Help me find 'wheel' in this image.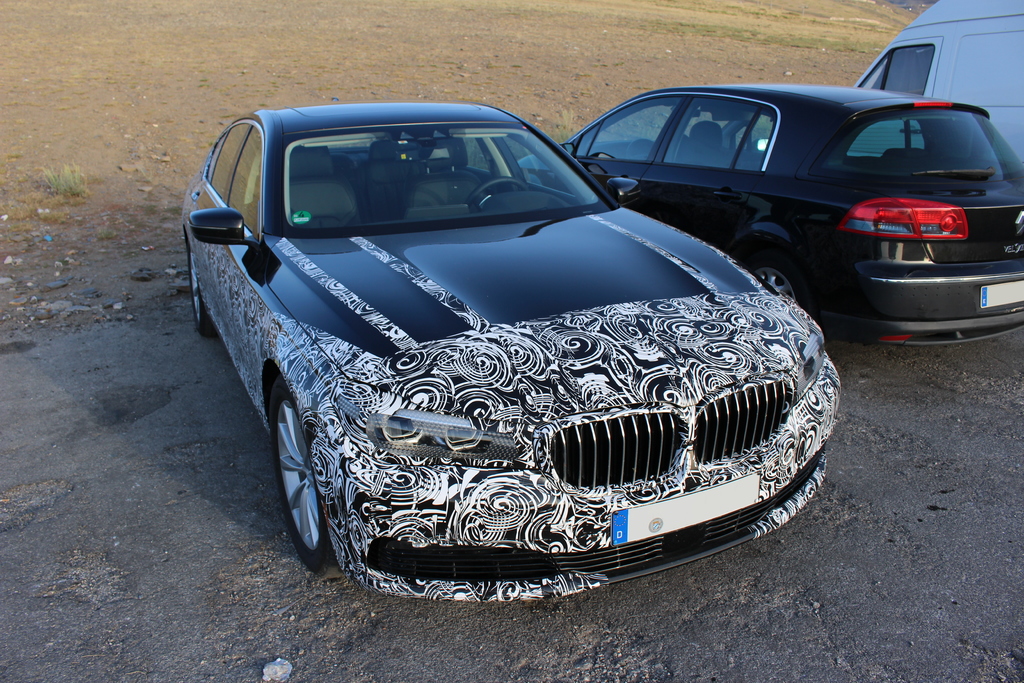
Found it: (x1=746, y1=257, x2=799, y2=304).
